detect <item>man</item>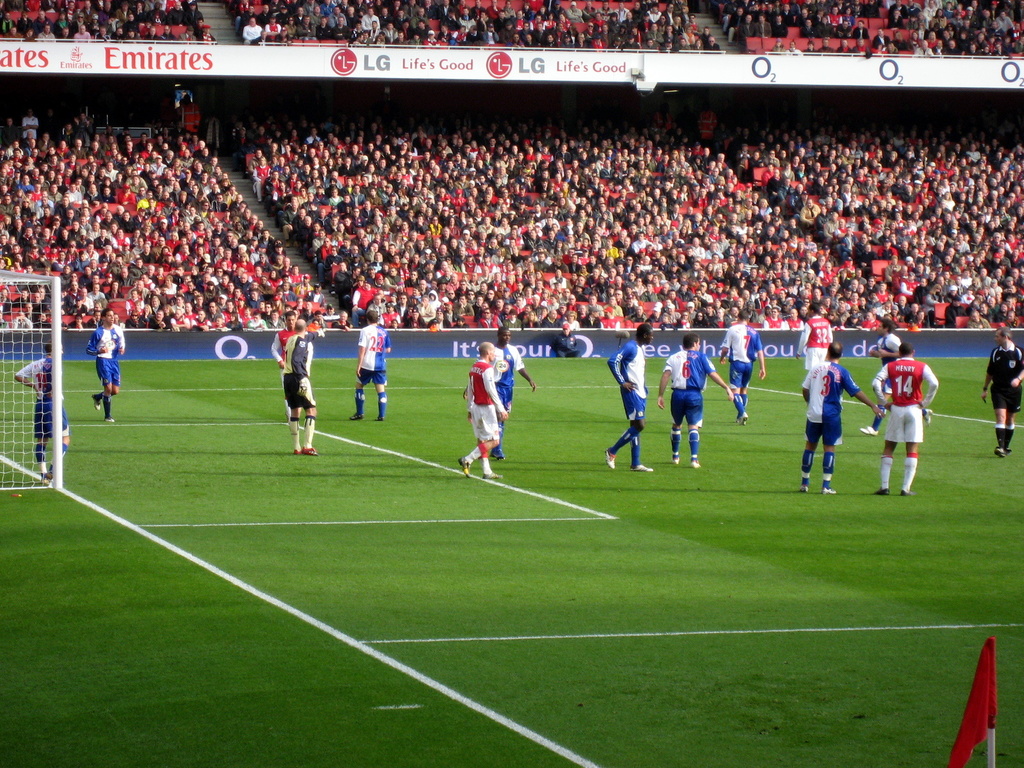
pyautogui.locateOnScreen(179, 95, 198, 132)
